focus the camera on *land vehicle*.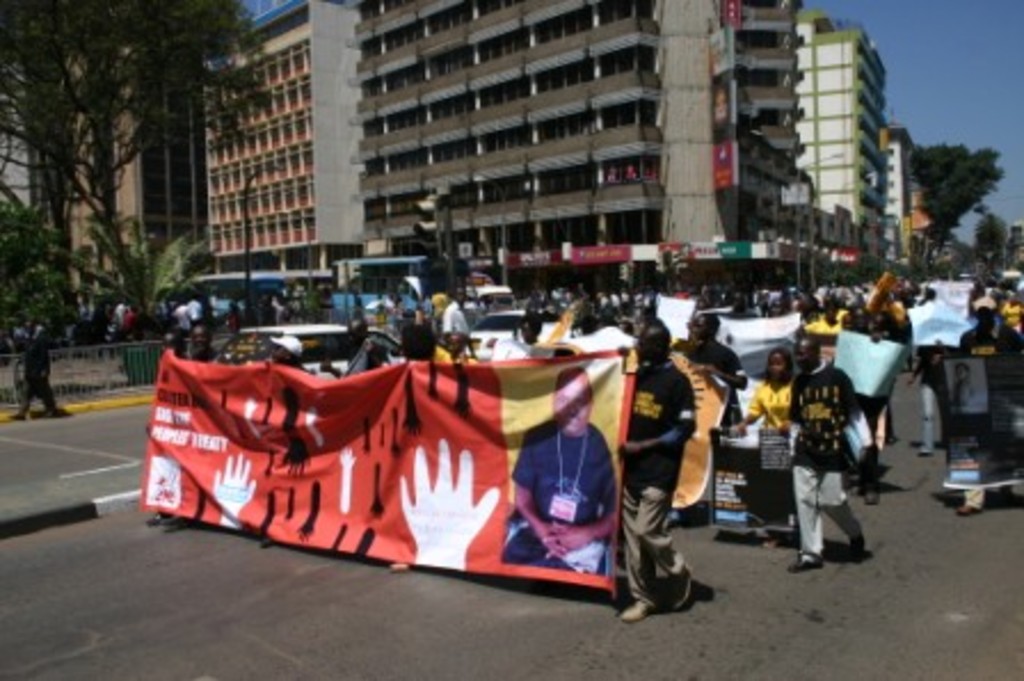
Focus region: (x1=194, y1=267, x2=329, y2=302).
